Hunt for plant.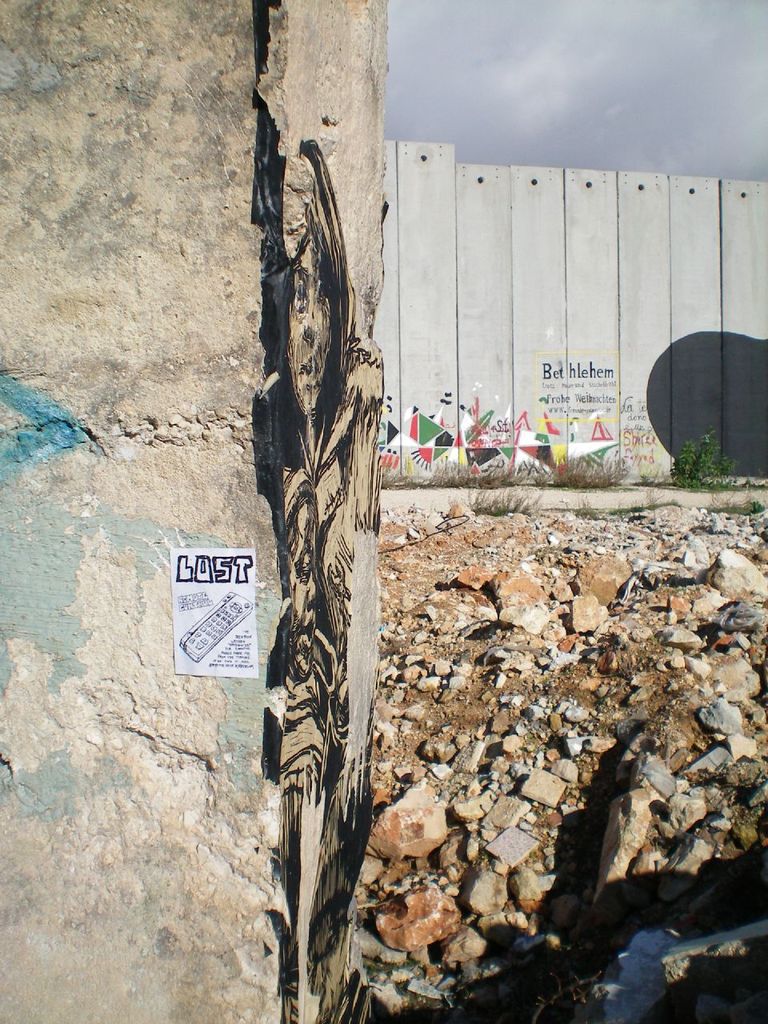
Hunted down at bbox=[525, 847, 542, 861].
